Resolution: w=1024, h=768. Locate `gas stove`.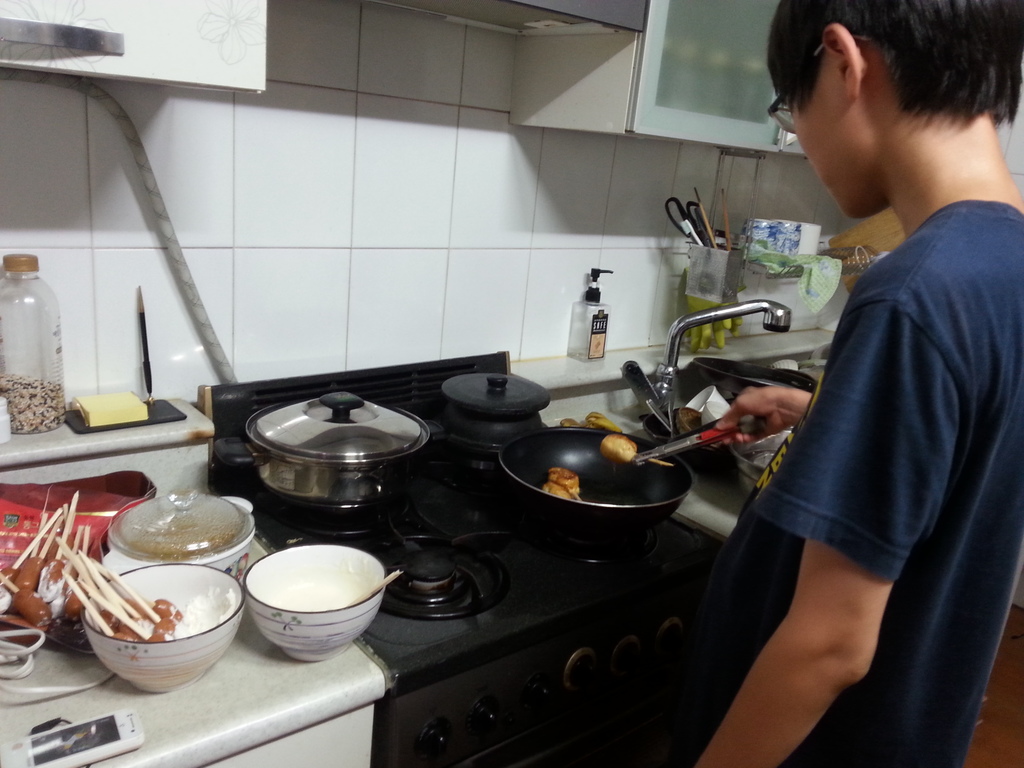
{"x1": 231, "y1": 420, "x2": 731, "y2": 667}.
